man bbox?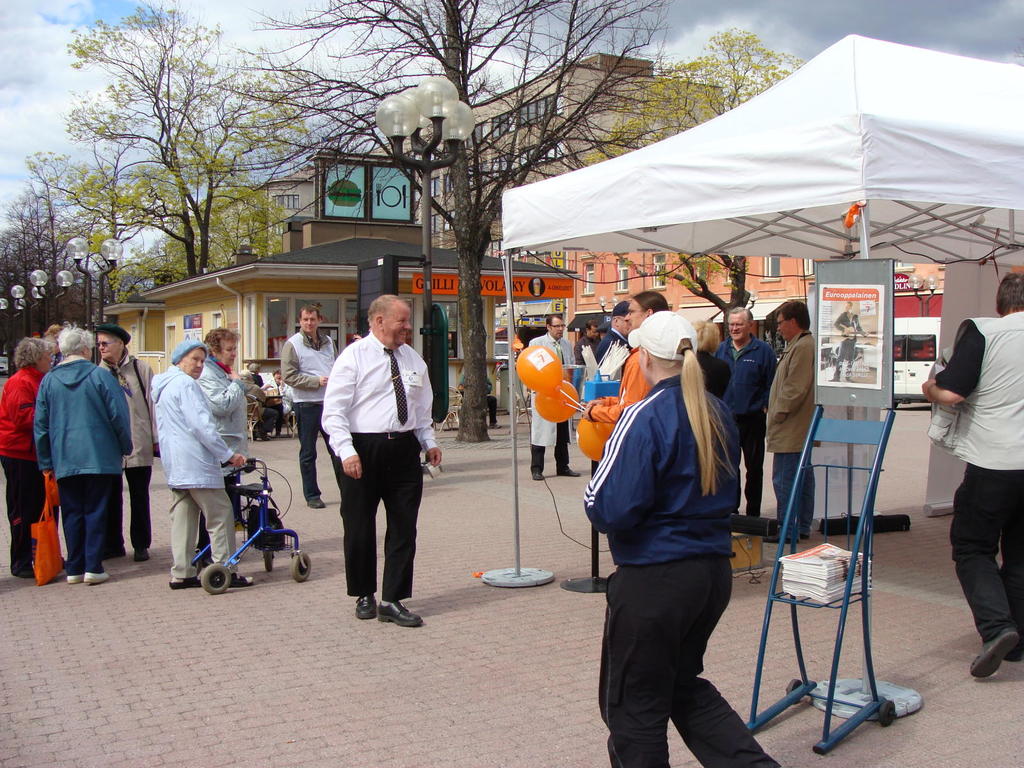
[712,305,779,518]
